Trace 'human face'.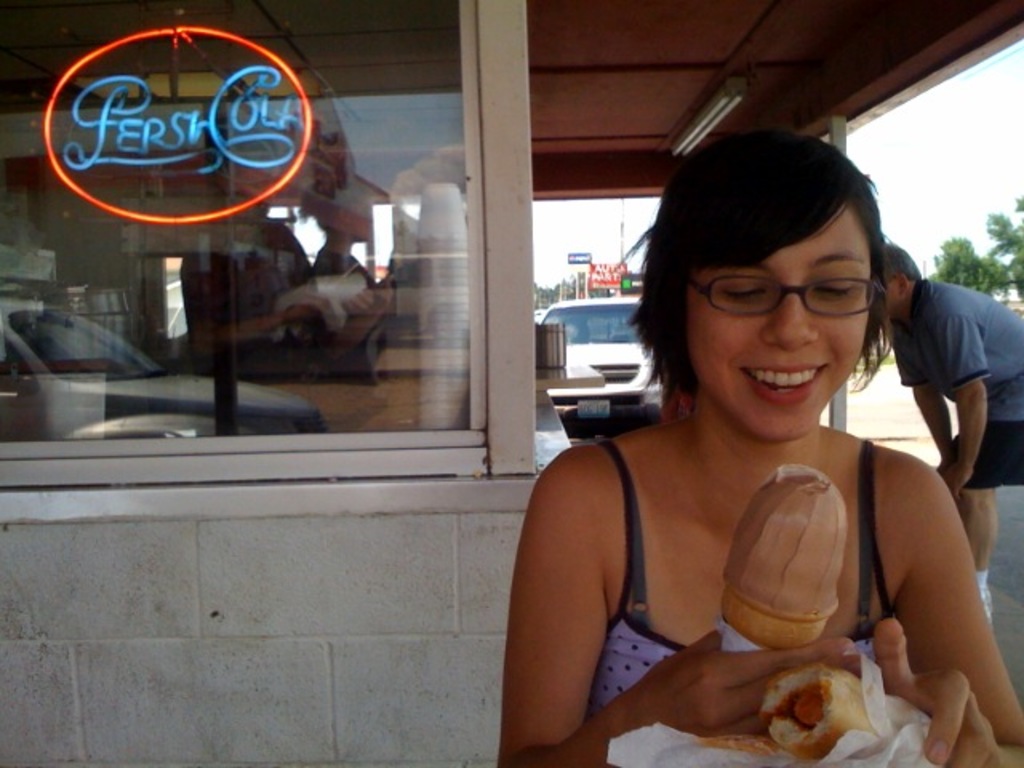
Traced to box=[685, 208, 872, 445].
